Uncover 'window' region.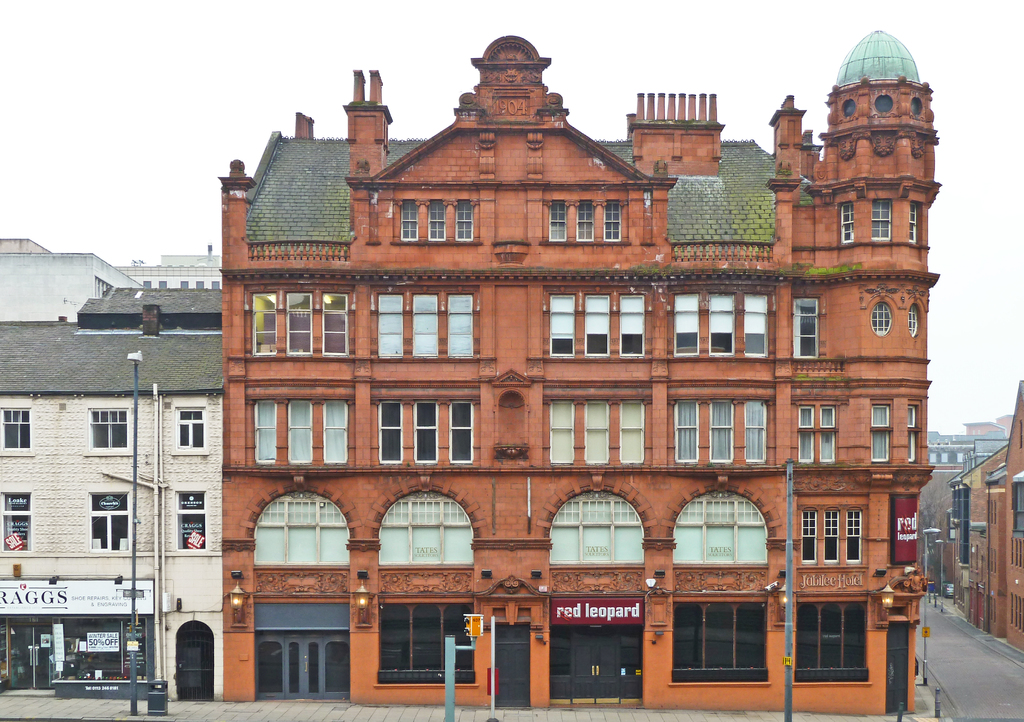
Uncovered: (707,289,736,358).
